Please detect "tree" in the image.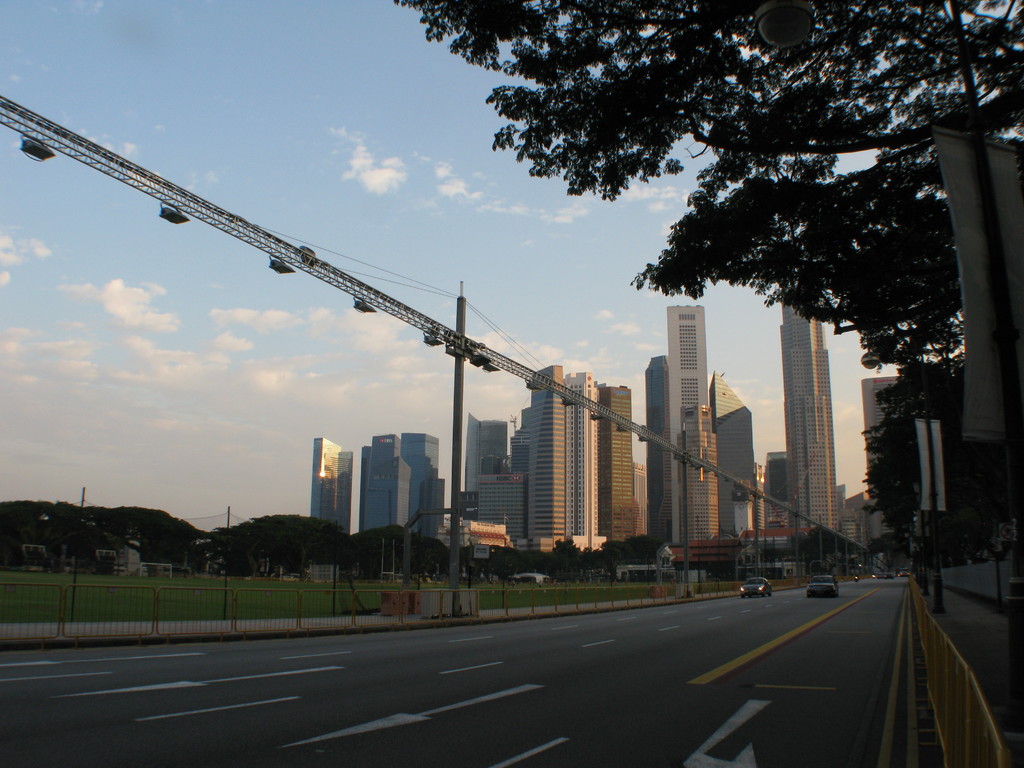
858:362:1017:574.
